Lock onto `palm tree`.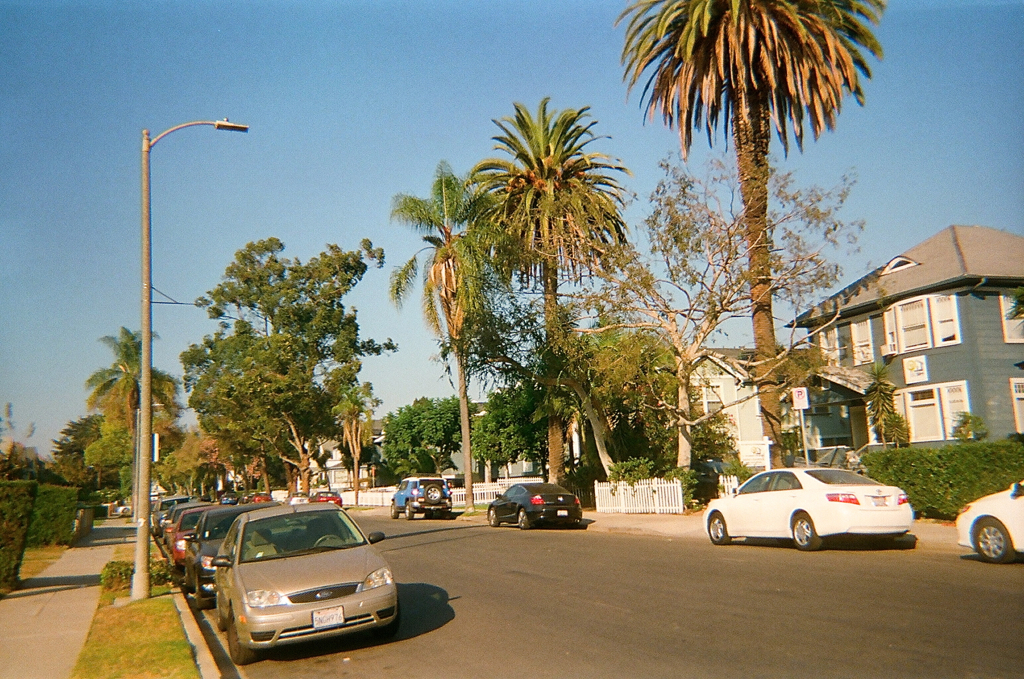
Locked: 651:9:878:479.
